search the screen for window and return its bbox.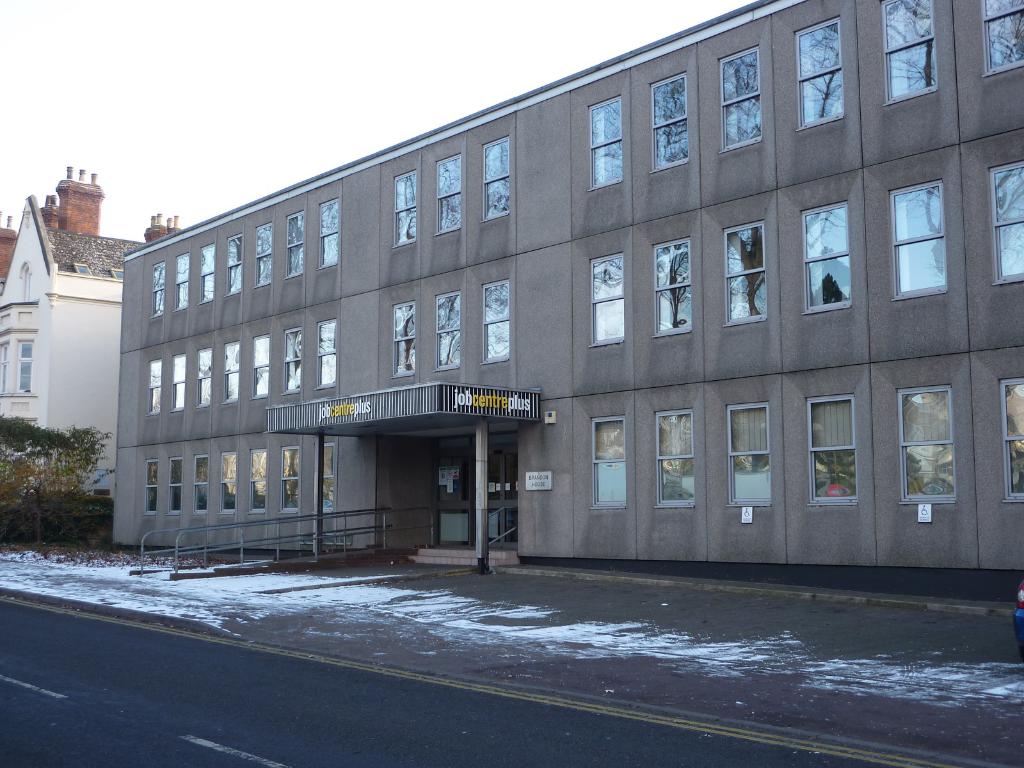
Found: <box>316,318,339,387</box>.
